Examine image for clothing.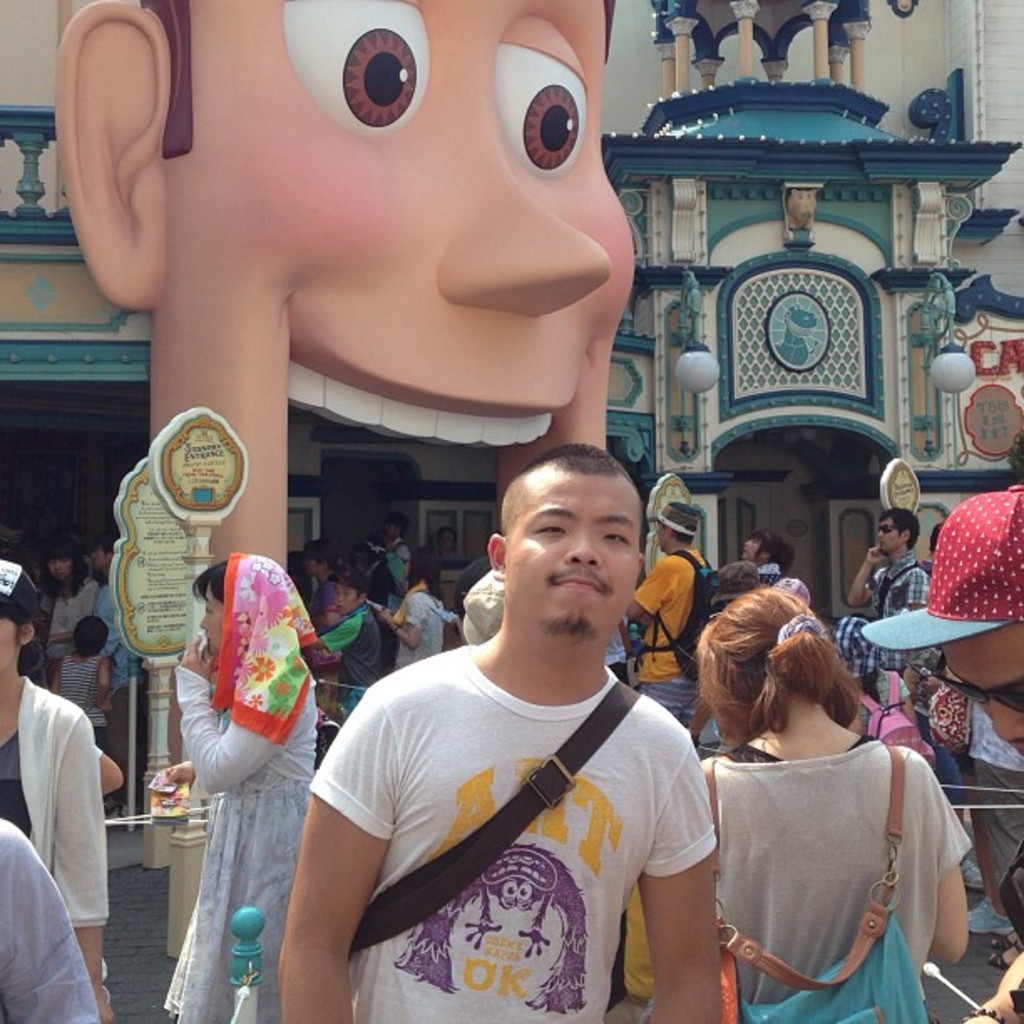
Examination result: (40,591,92,643).
